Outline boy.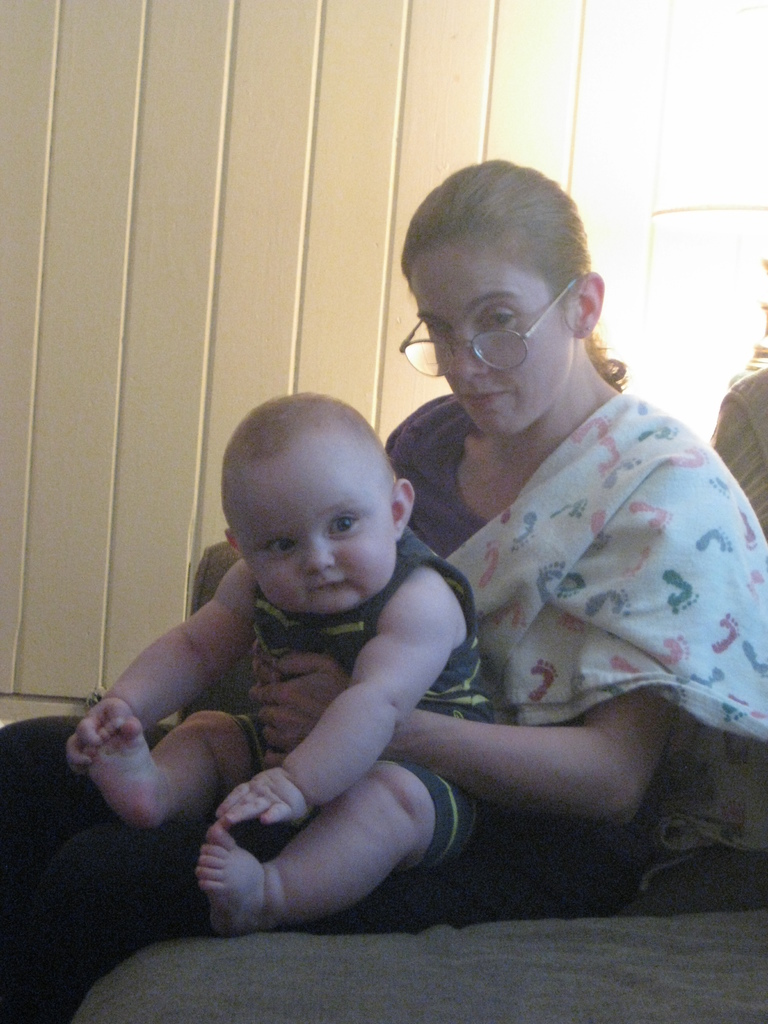
Outline: [left=70, top=387, right=498, bottom=935].
